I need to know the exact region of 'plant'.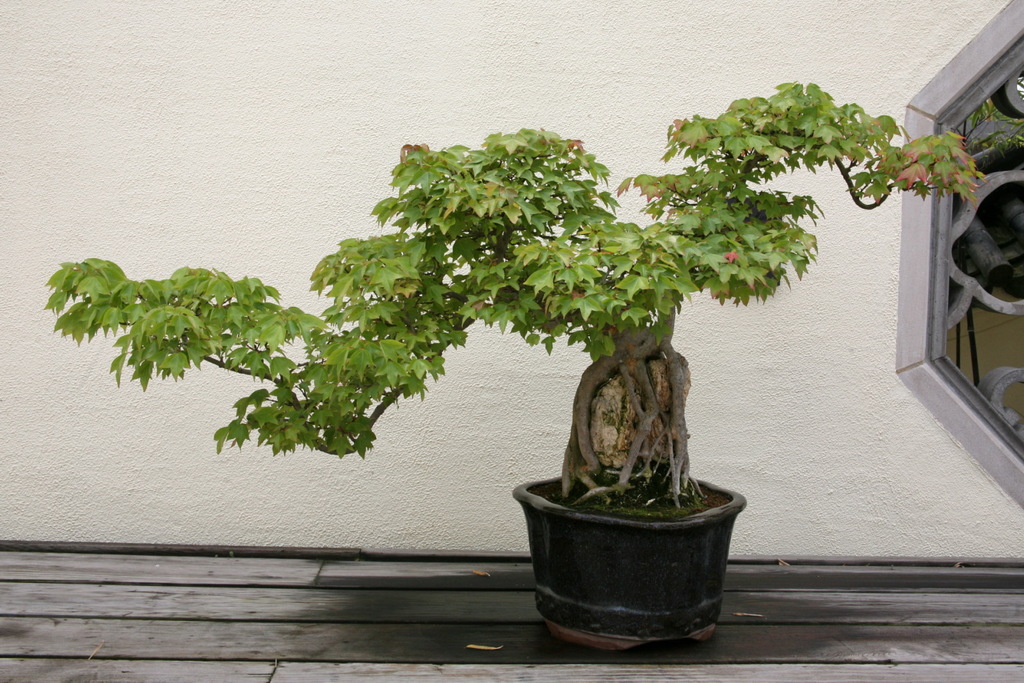
Region: rect(47, 82, 984, 506).
